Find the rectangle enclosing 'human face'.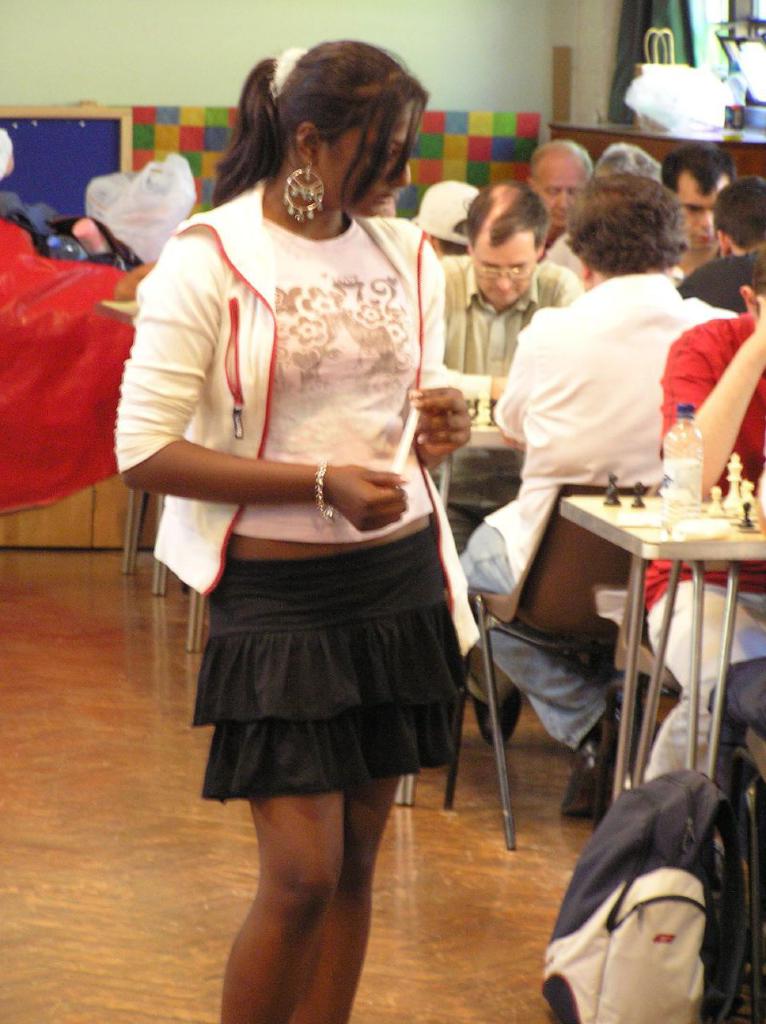
671 169 731 254.
